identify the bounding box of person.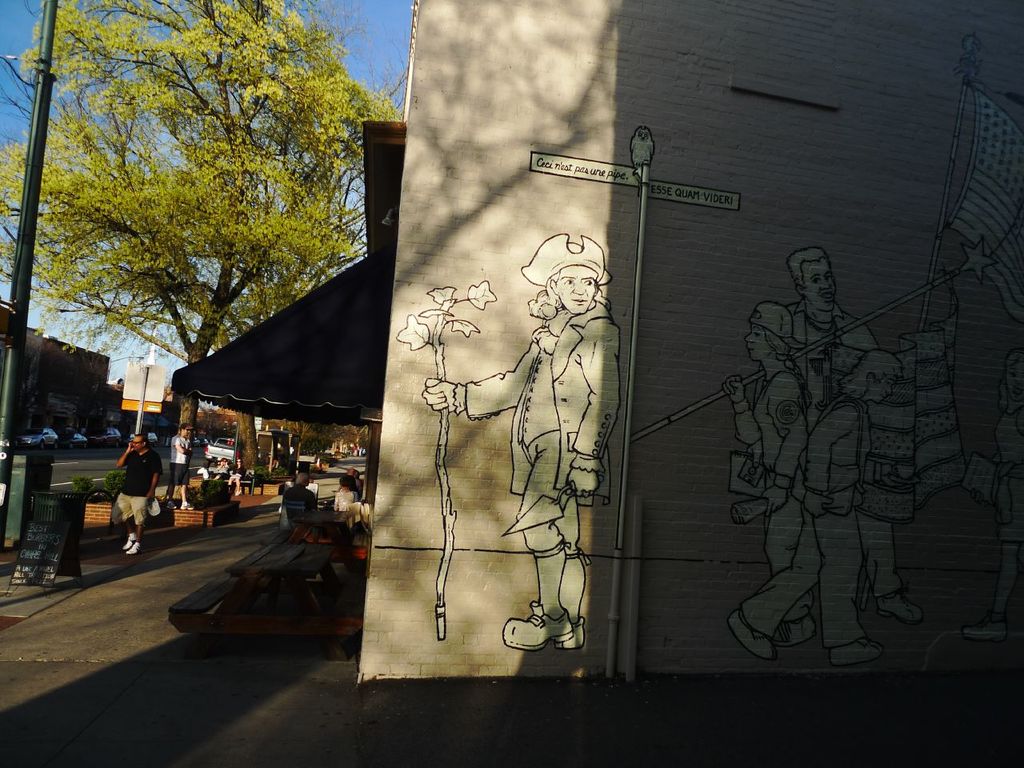
detection(427, 222, 614, 662).
